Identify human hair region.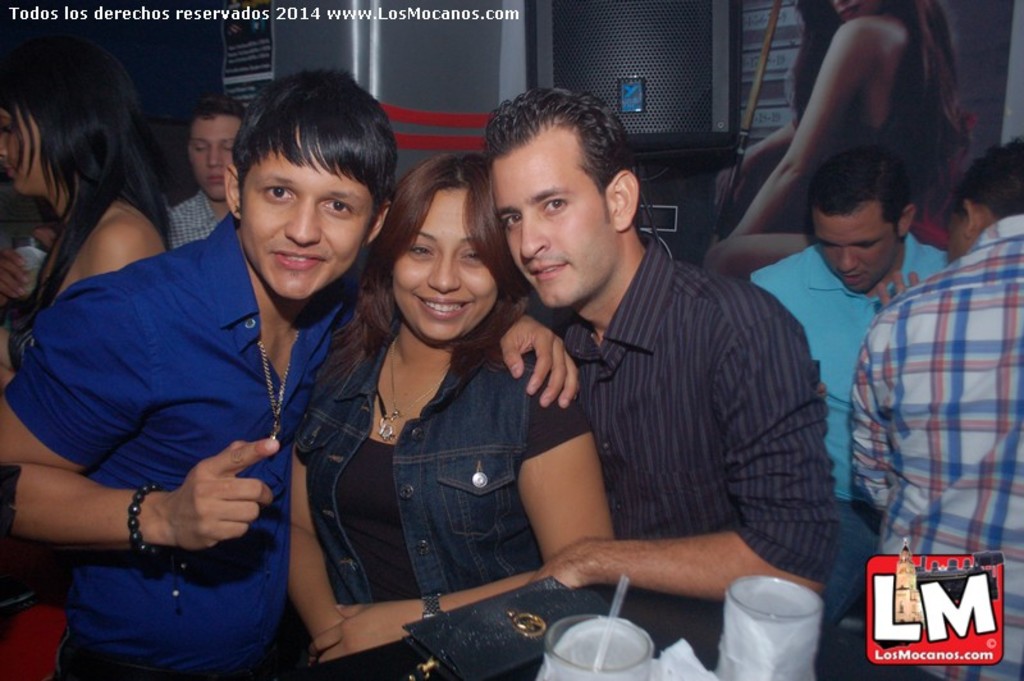
Region: [324, 151, 529, 380].
